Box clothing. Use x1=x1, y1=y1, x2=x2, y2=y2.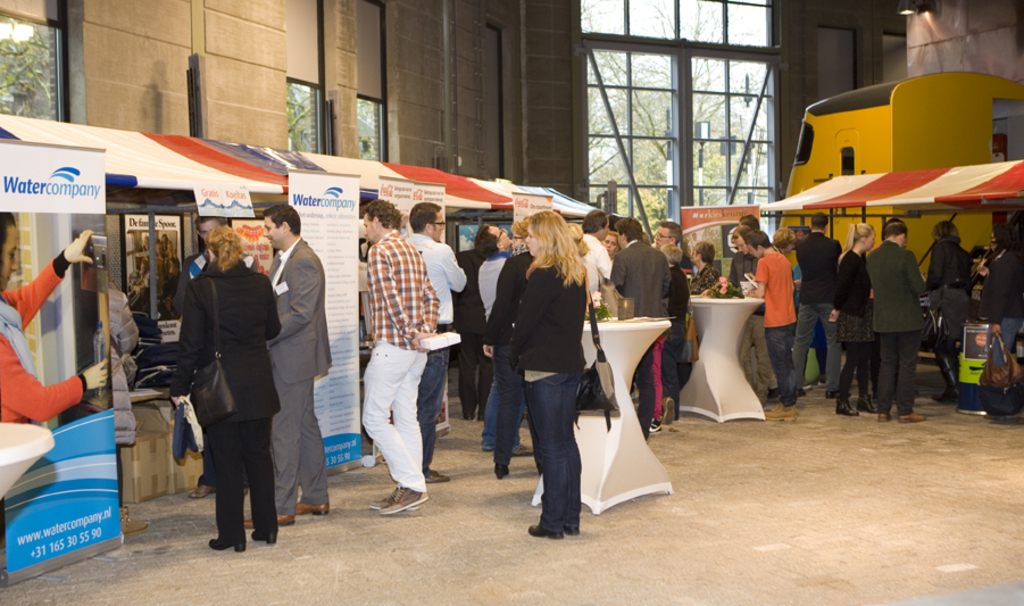
x1=402, y1=233, x2=467, y2=464.
